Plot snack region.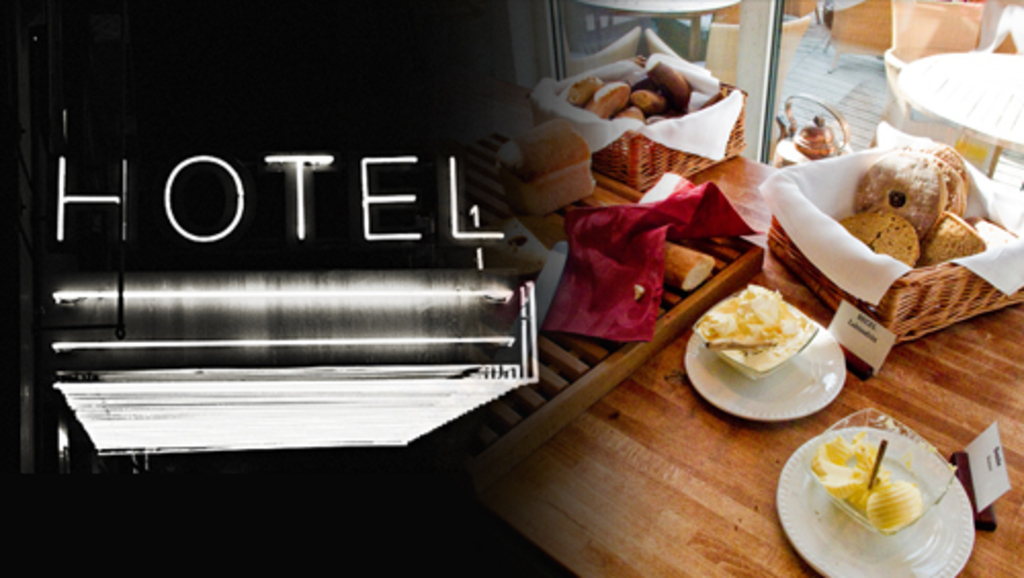
Plotted at (801,437,924,508).
